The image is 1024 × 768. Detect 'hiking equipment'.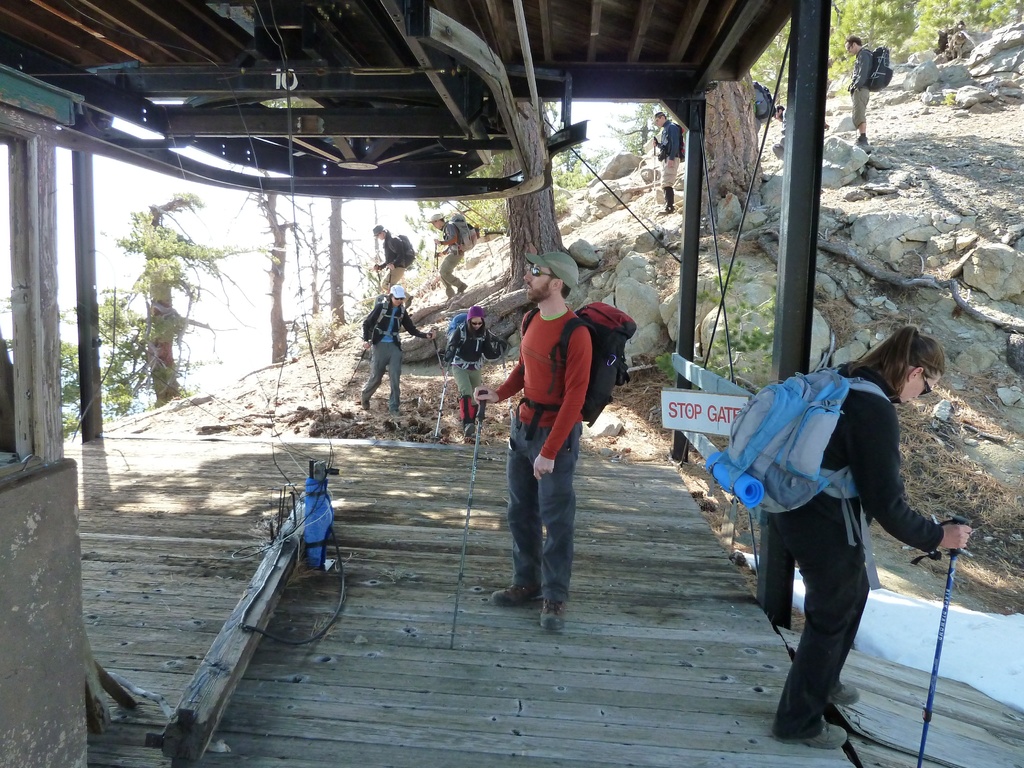
Detection: bbox=(364, 287, 414, 342).
